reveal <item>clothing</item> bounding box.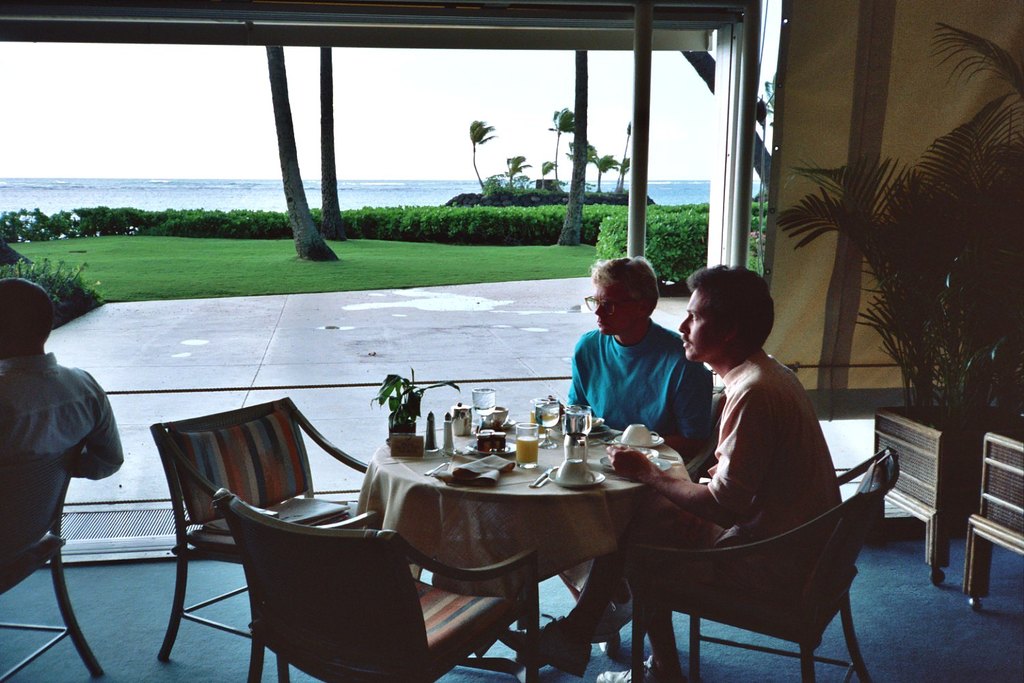
Revealed: 564 303 717 444.
